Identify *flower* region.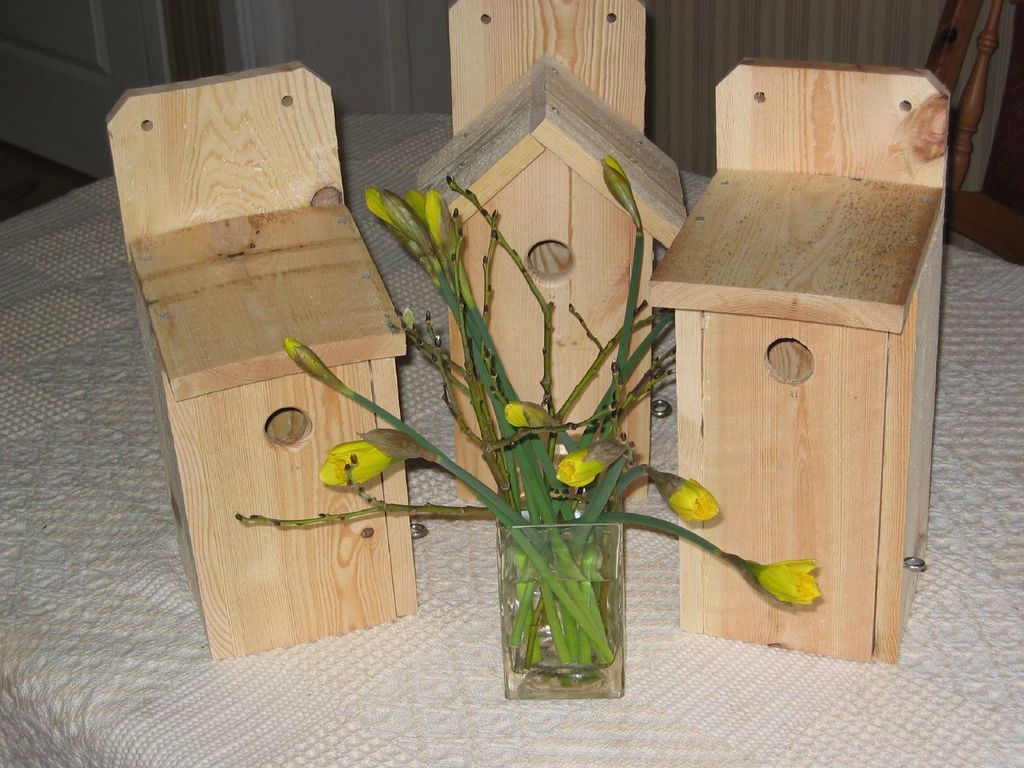
Region: <region>317, 434, 406, 490</region>.
